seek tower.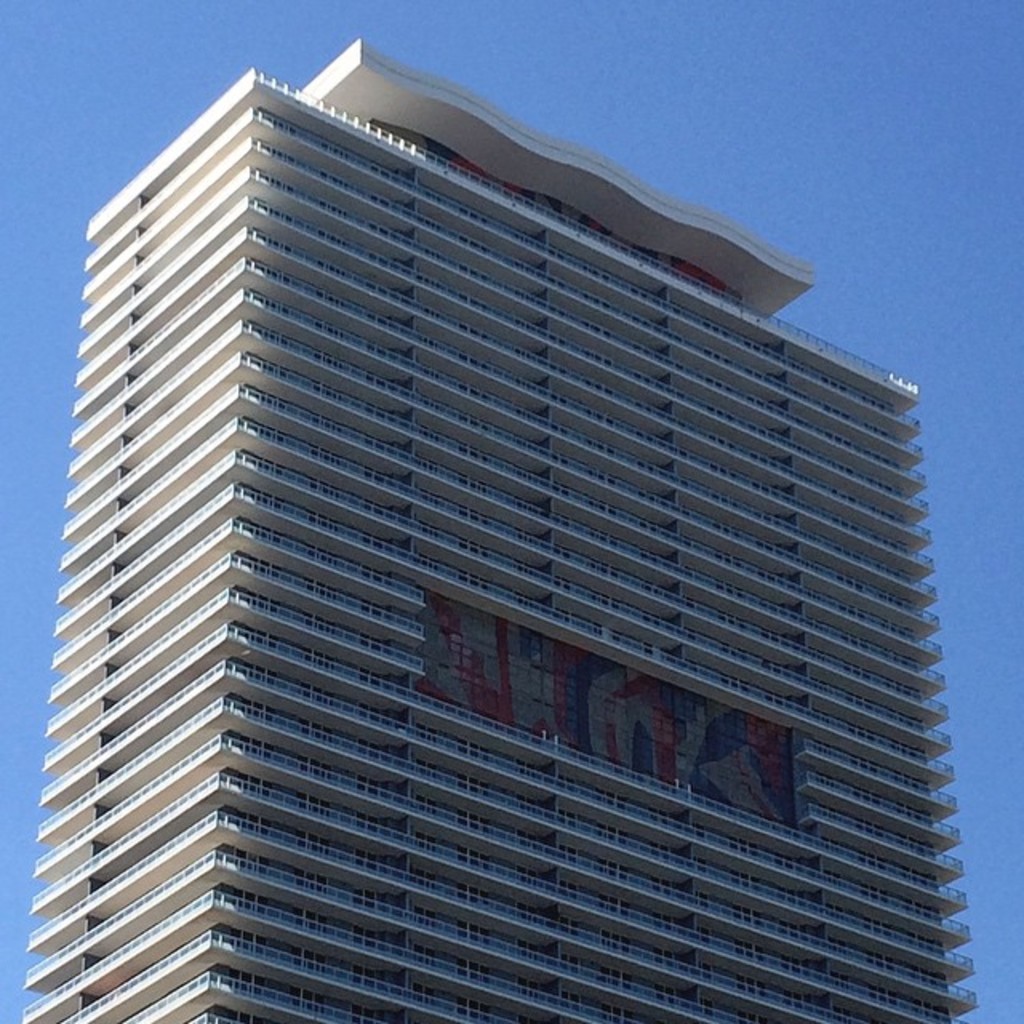
<bbox>14, 35, 984, 1022</bbox>.
